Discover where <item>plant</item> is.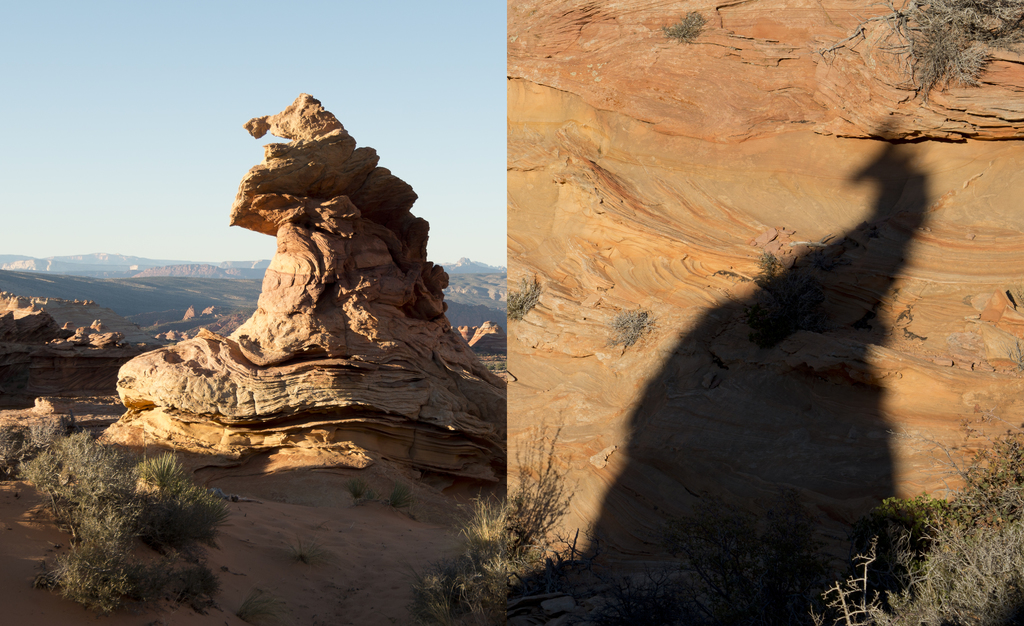
Discovered at bbox=[817, 0, 1023, 99].
